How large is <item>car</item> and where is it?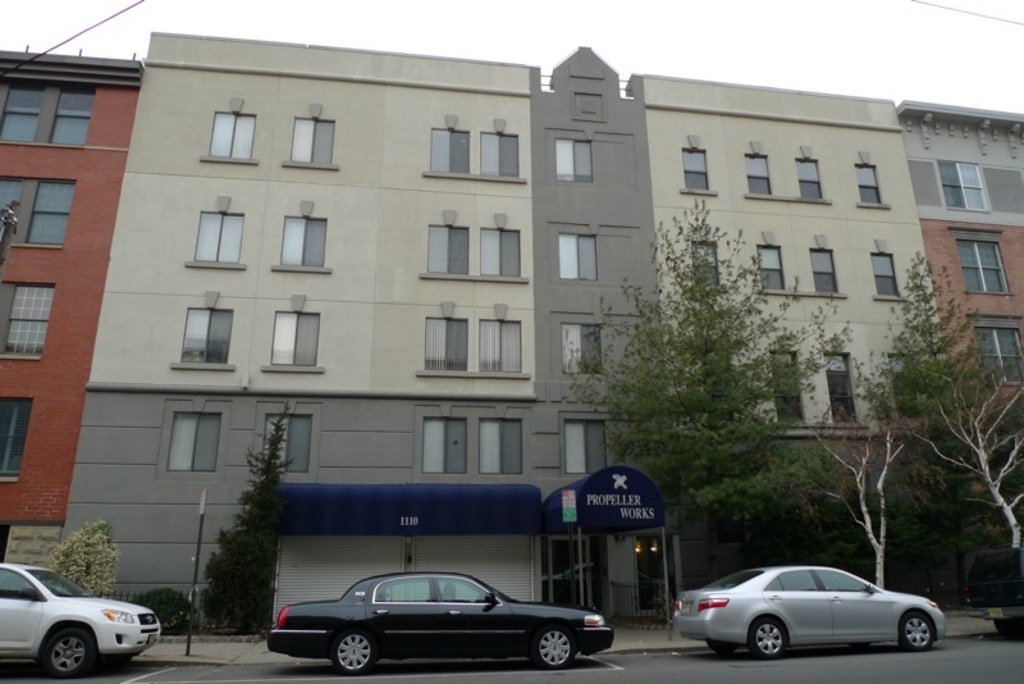
Bounding box: box(255, 562, 617, 676).
